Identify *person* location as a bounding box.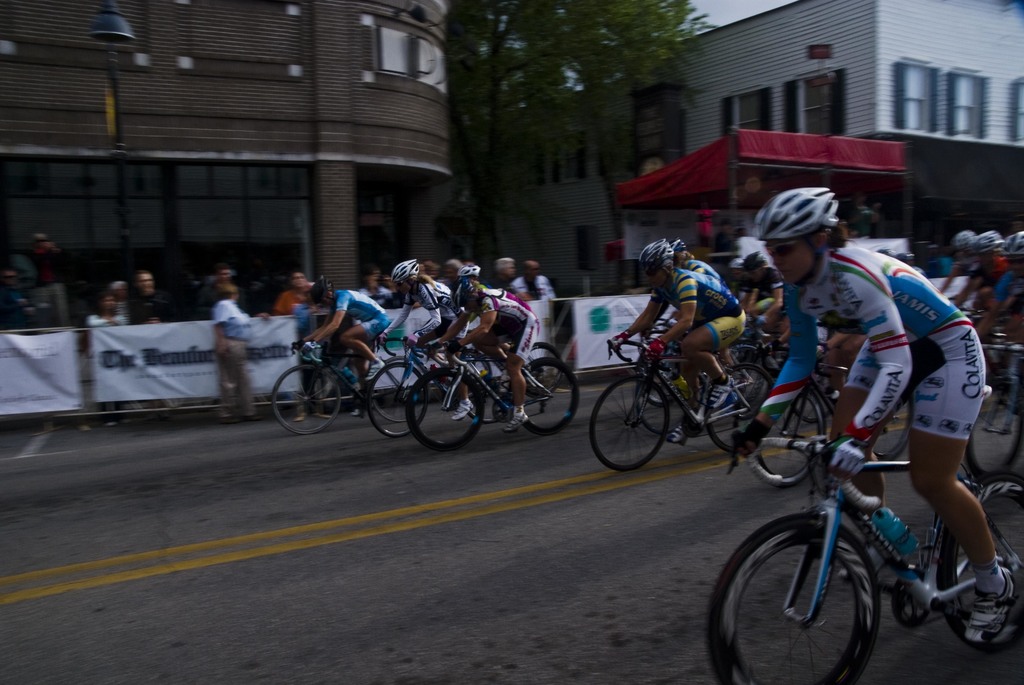
[426,278,540,436].
